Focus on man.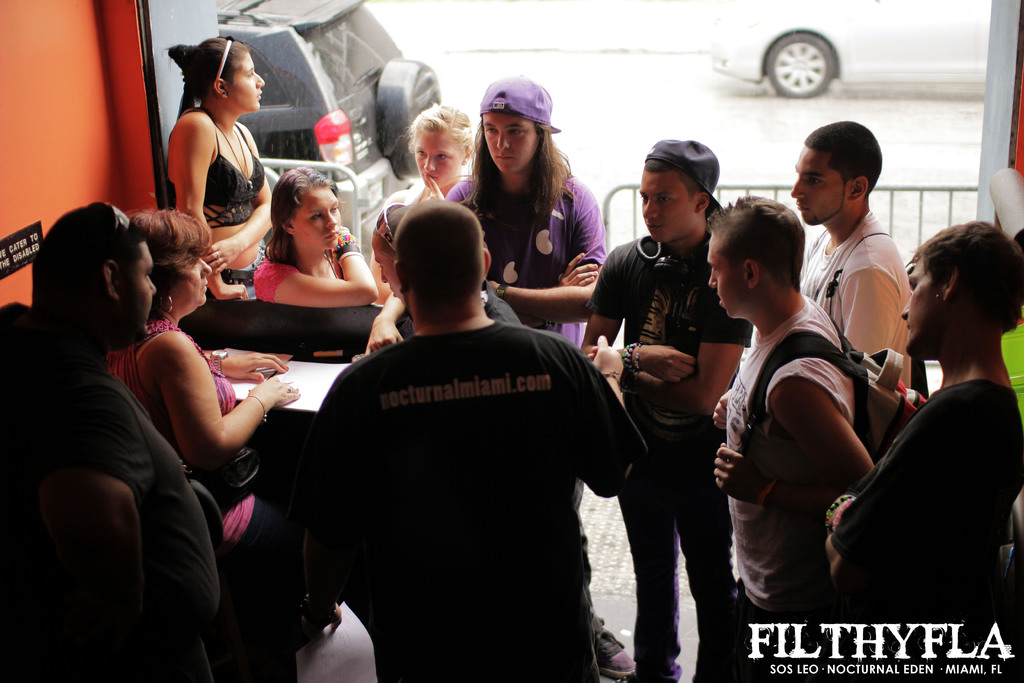
Focused at select_region(788, 119, 911, 398).
